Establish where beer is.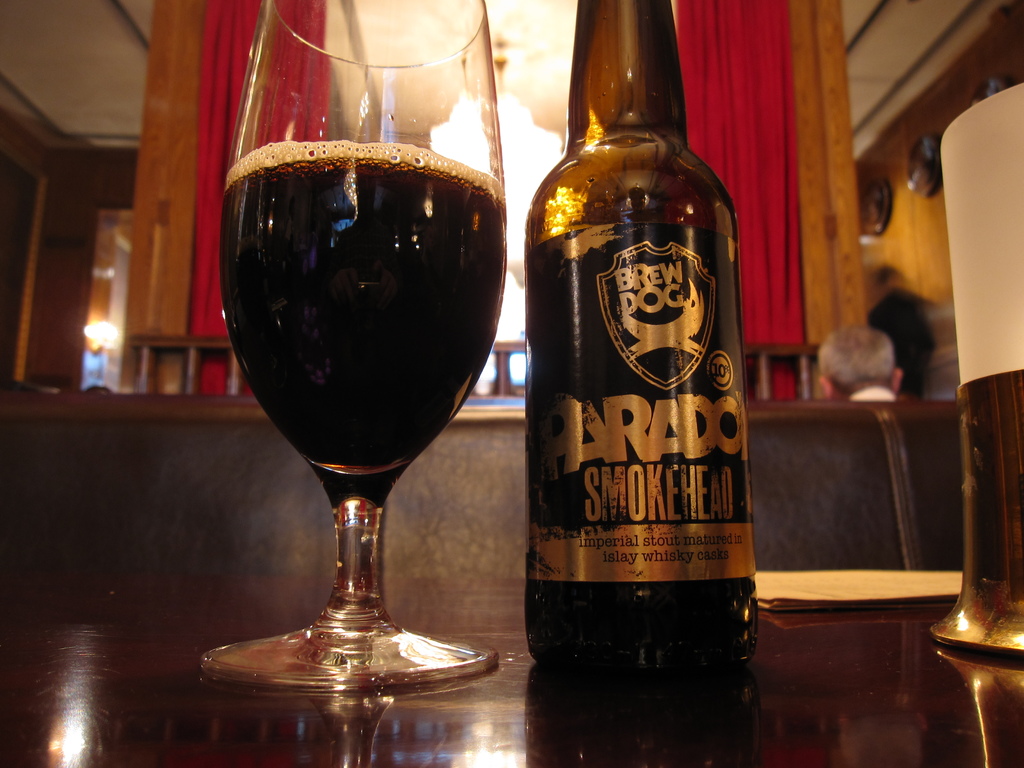
Established at {"x1": 195, "y1": 0, "x2": 518, "y2": 708}.
